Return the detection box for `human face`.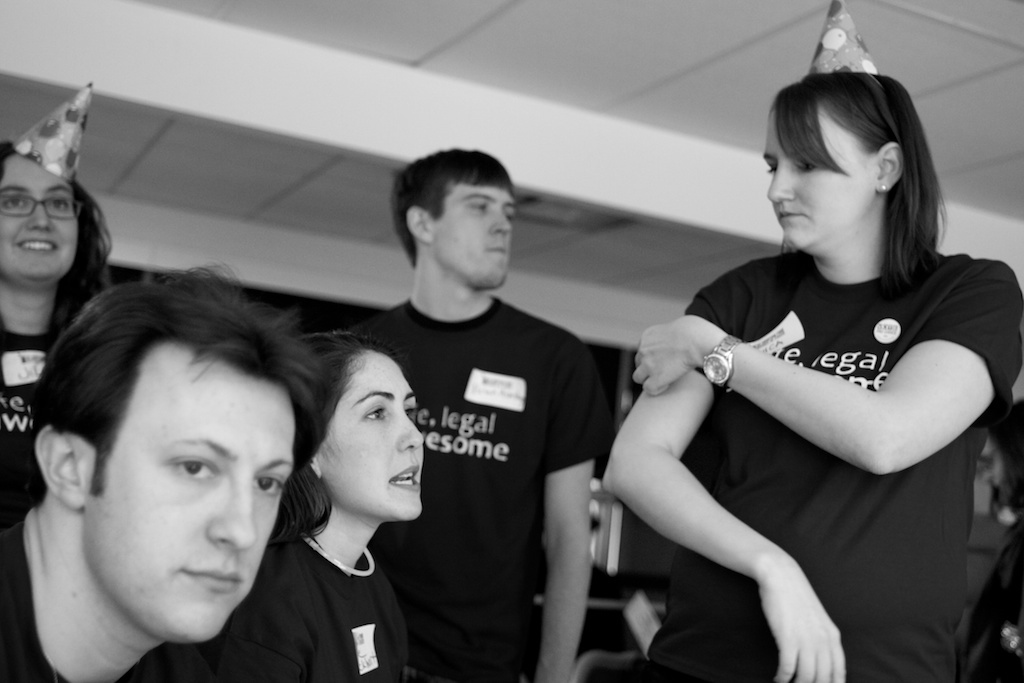
[69, 335, 290, 636].
